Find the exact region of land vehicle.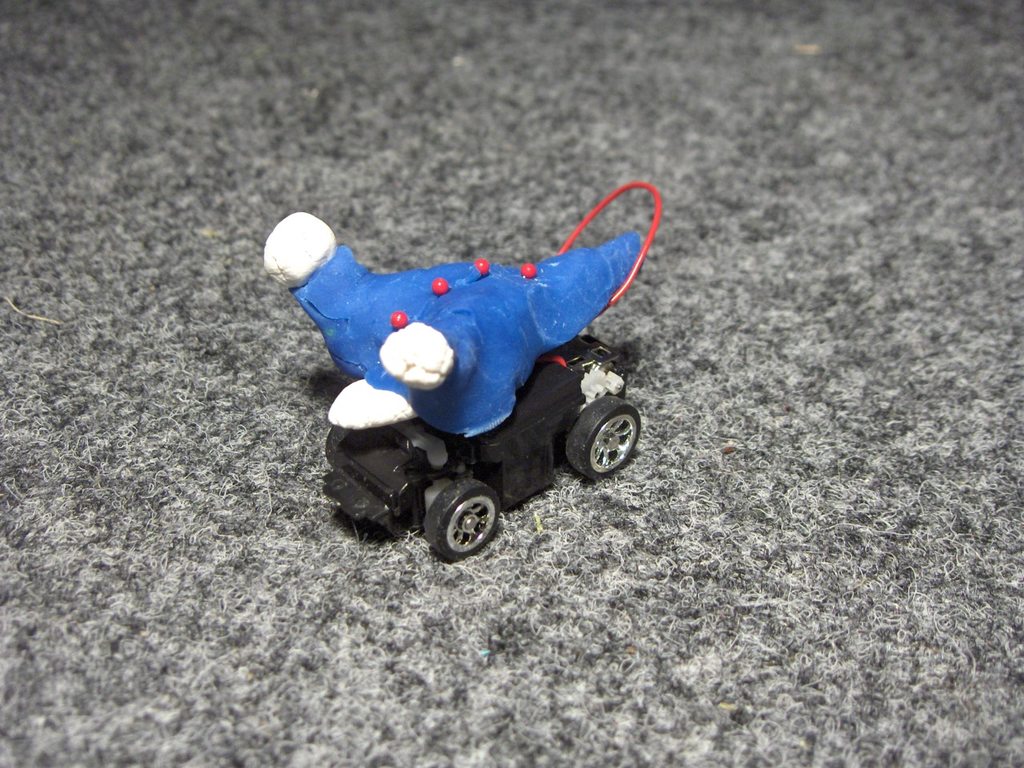
Exact region: BBox(250, 183, 678, 533).
